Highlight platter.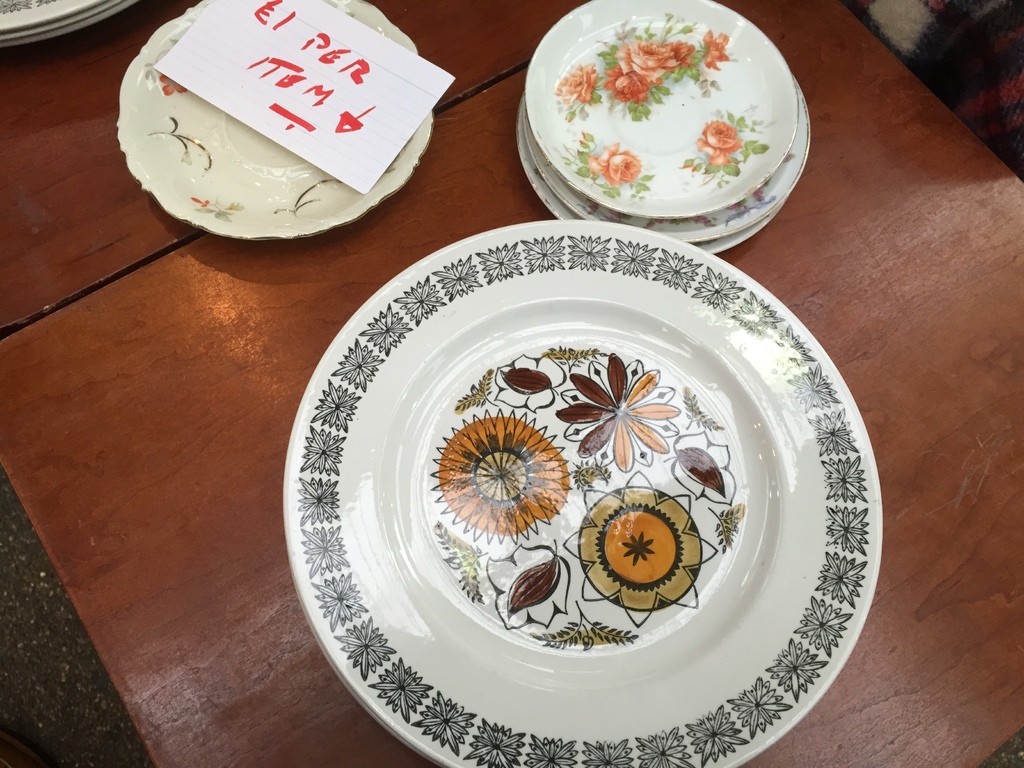
Highlighted region: box=[282, 220, 881, 767].
